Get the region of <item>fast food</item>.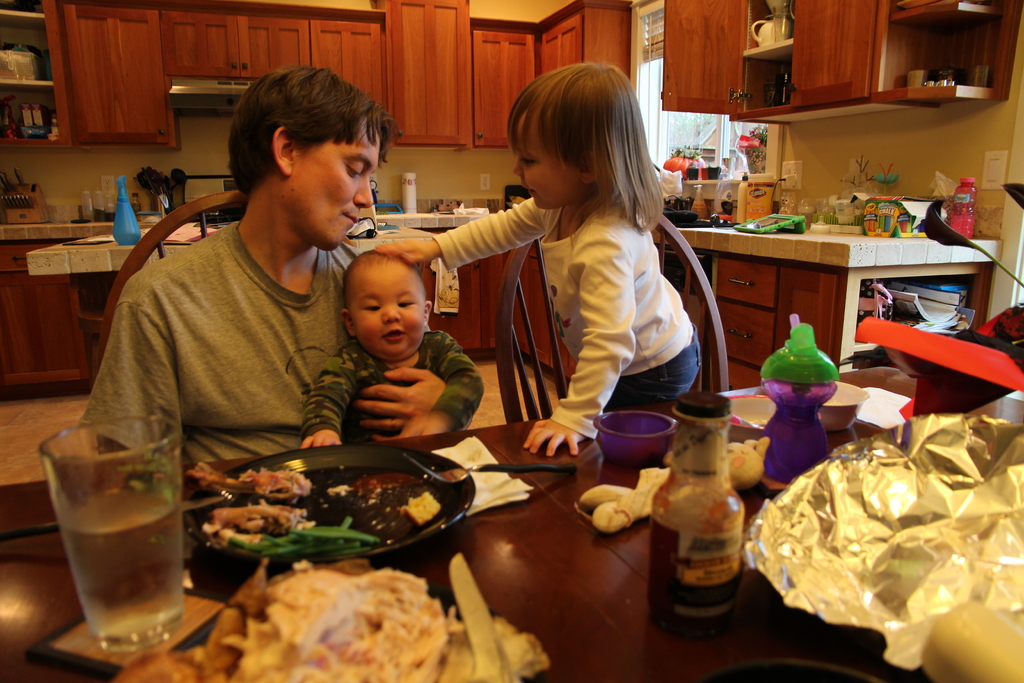
bbox(111, 561, 265, 682).
